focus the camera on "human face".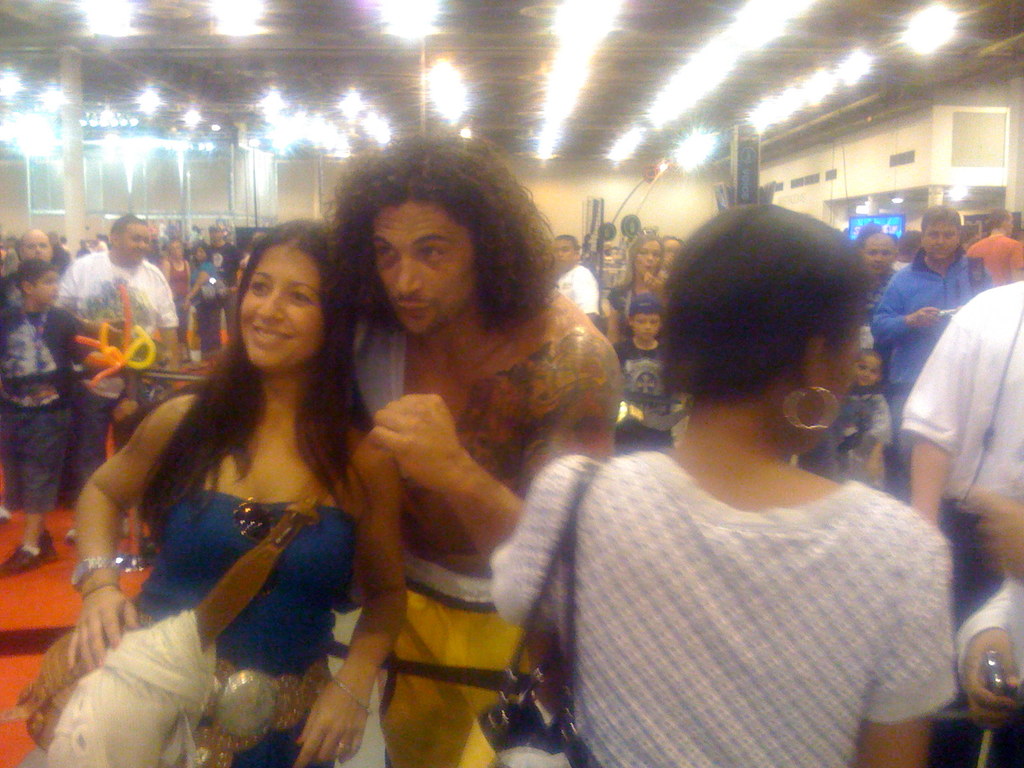
Focus region: {"x1": 634, "y1": 243, "x2": 659, "y2": 274}.
